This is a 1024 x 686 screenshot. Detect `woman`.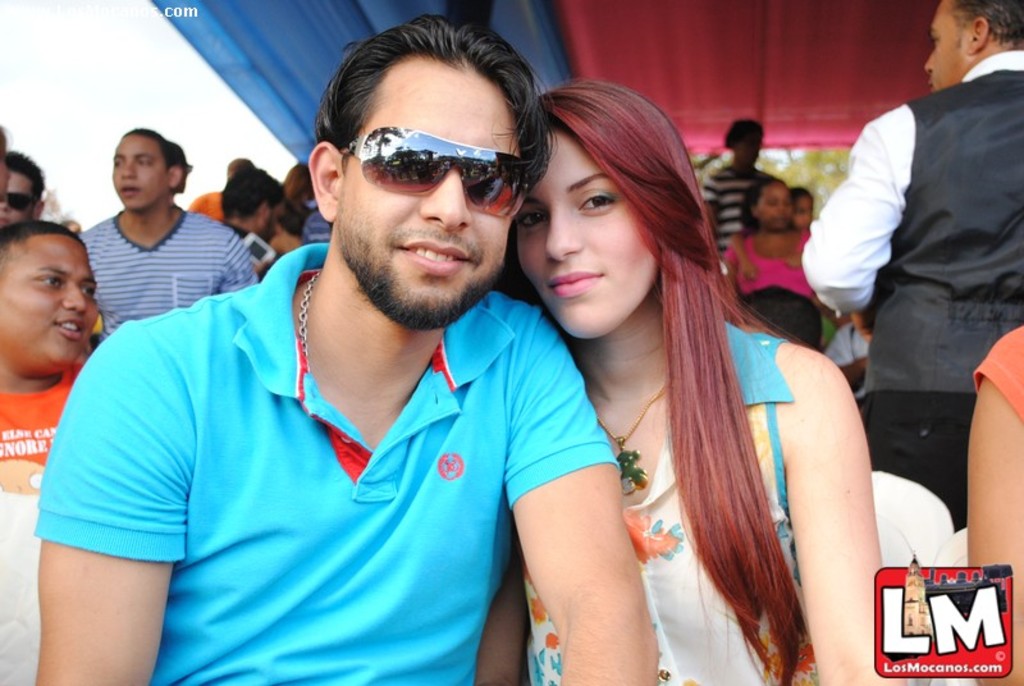
726/173/824/353.
